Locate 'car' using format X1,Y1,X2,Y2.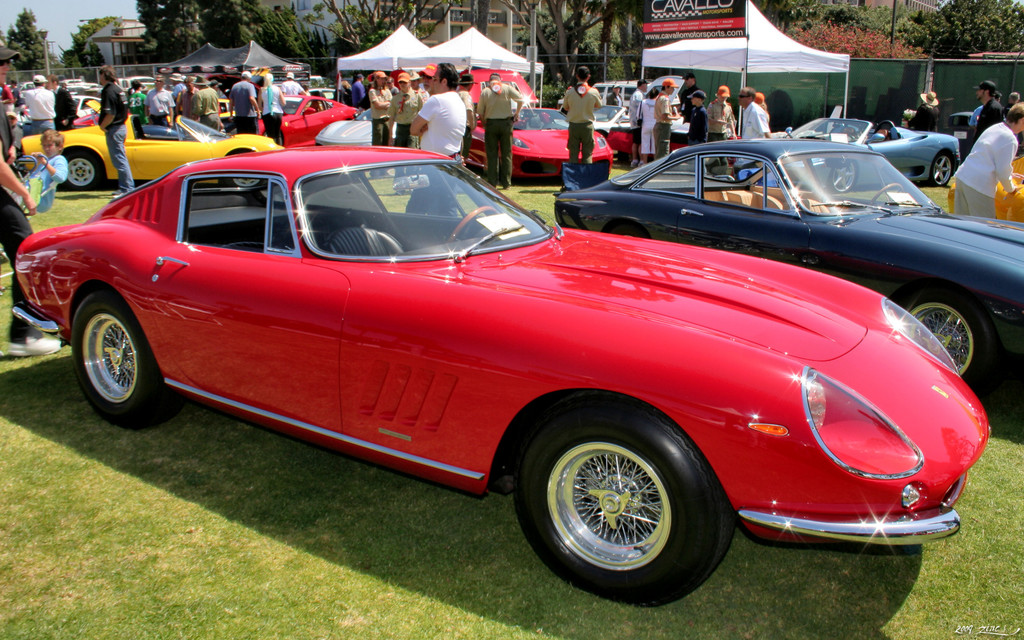
461,104,615,181.
